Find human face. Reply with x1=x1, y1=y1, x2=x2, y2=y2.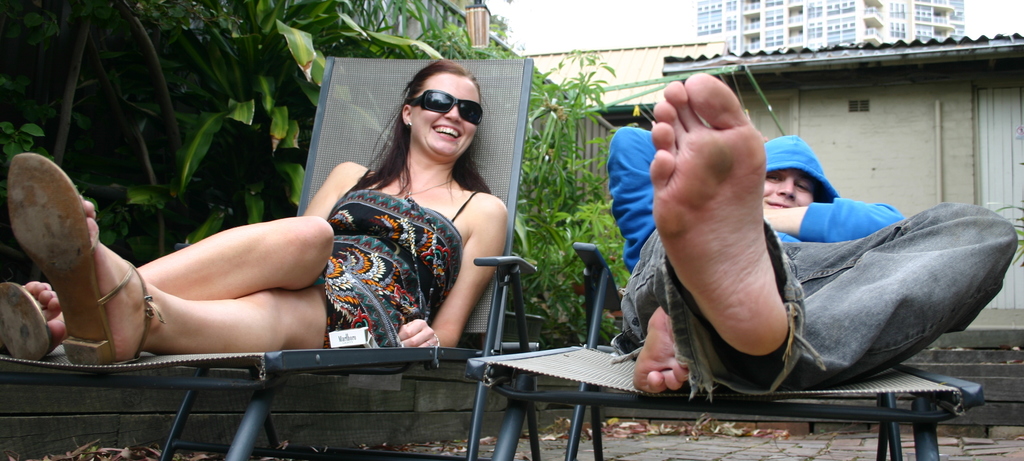
x1=413, y1=72, x2=482, y2=161.
